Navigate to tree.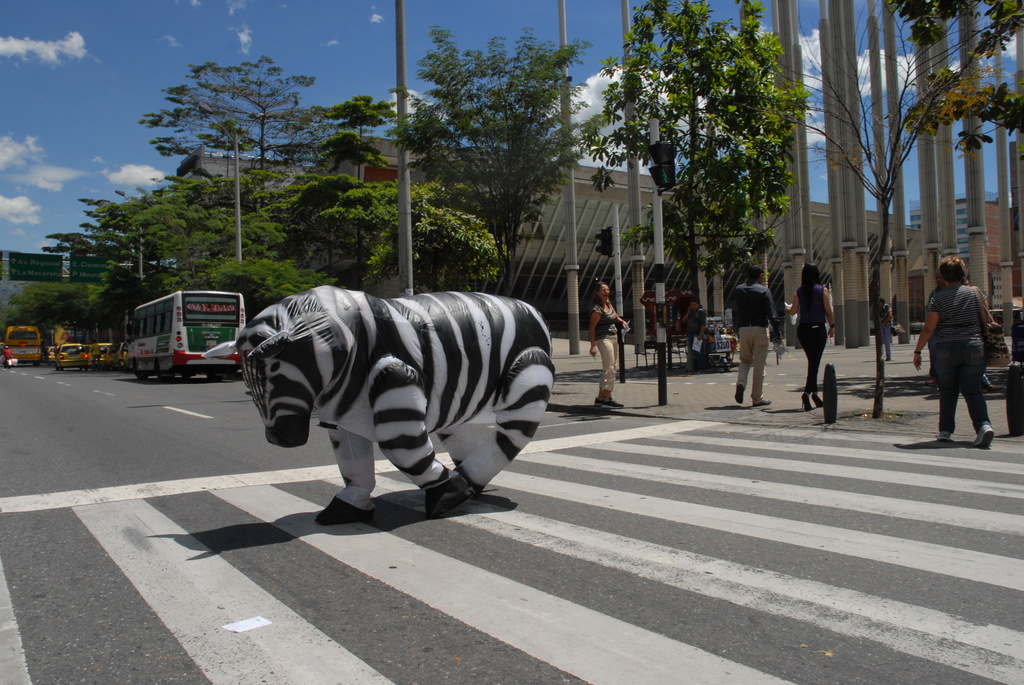
Navigation target: x1=127 y1=59 x2=316 y2=193.
